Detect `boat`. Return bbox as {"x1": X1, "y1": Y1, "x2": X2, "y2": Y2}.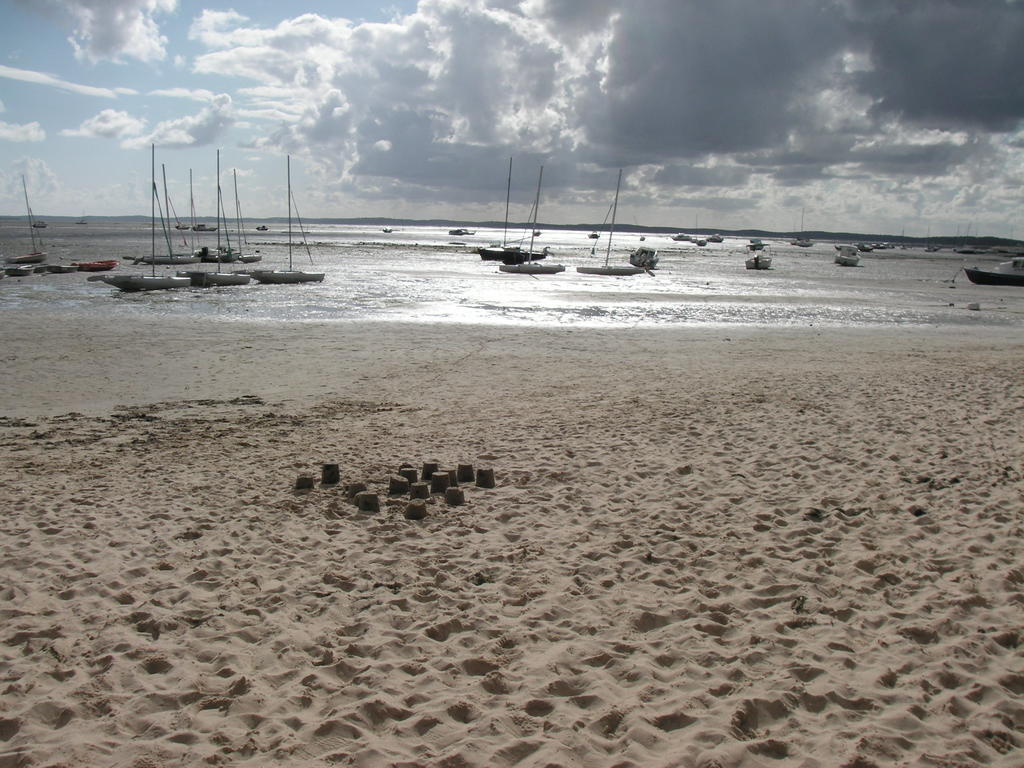
{"x1": 10, "y1": 172, "x2": 47, "y2": 269}.
